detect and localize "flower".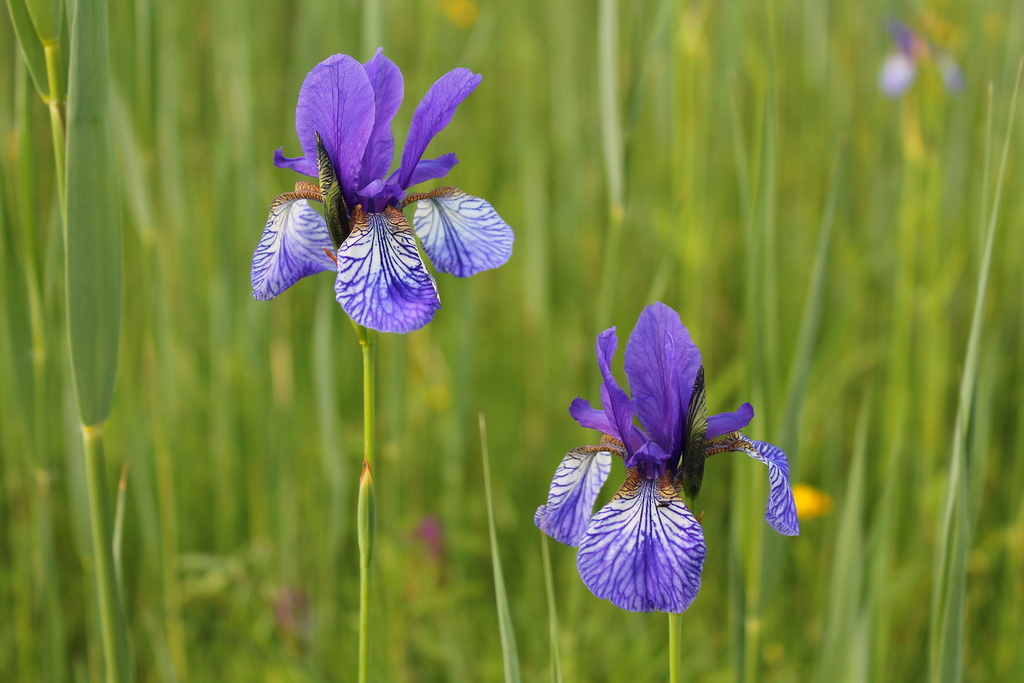
Localized at locate(250, 47, 517, 339).
